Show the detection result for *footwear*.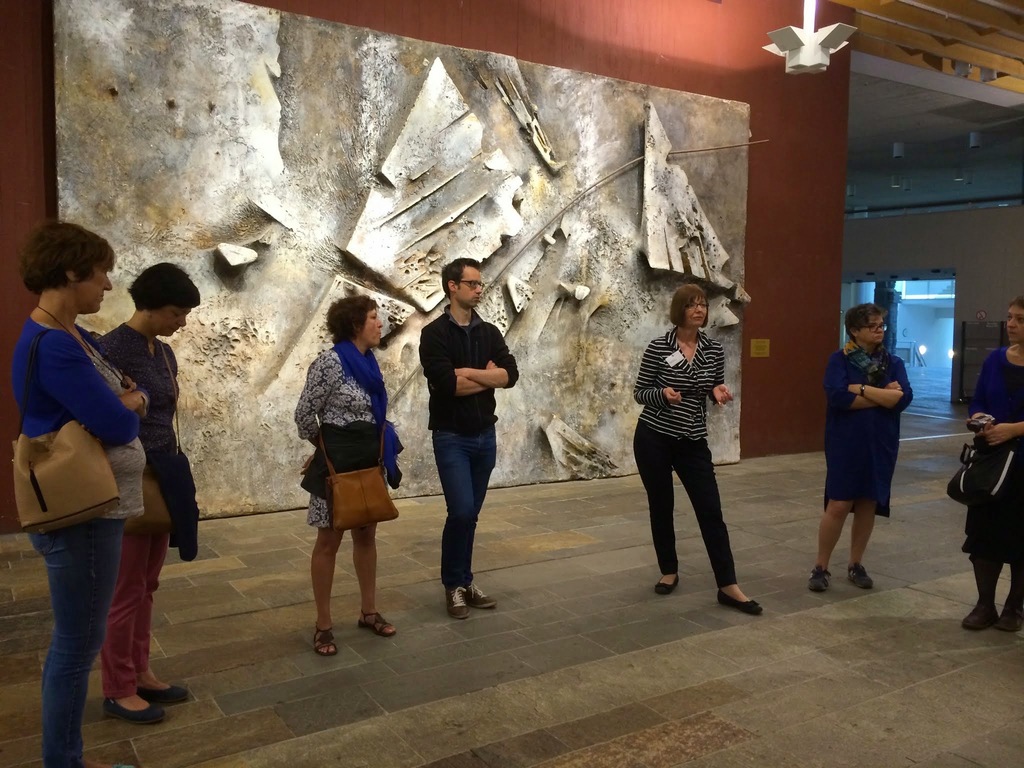
[x1=449, y1=587, x2=465, y2=621].
